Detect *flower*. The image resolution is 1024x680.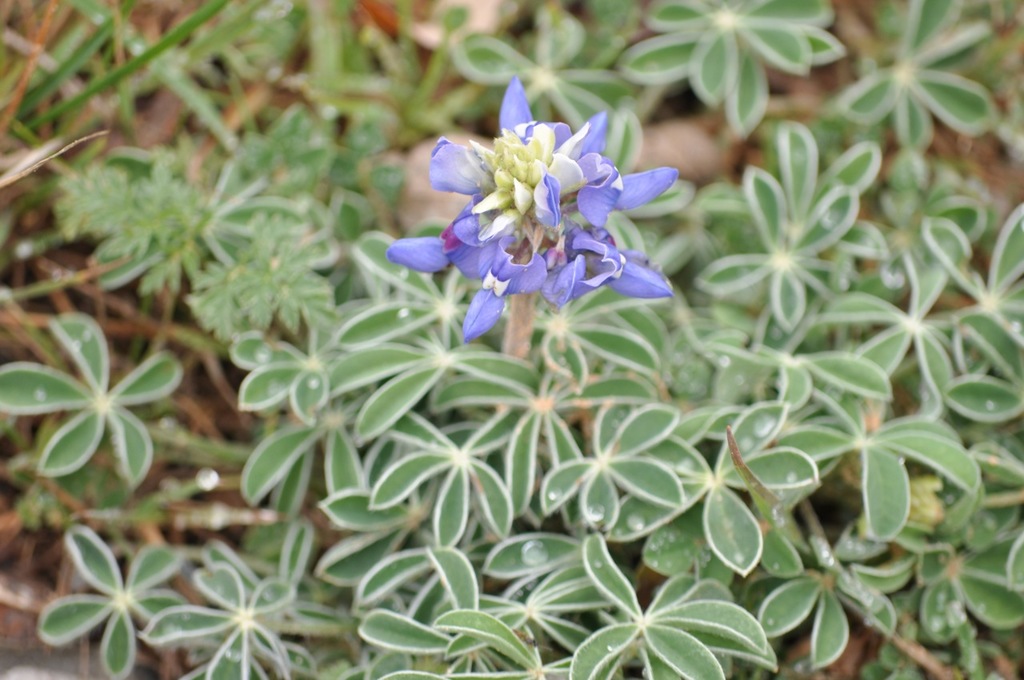
region(382, 91, 704, 350).
